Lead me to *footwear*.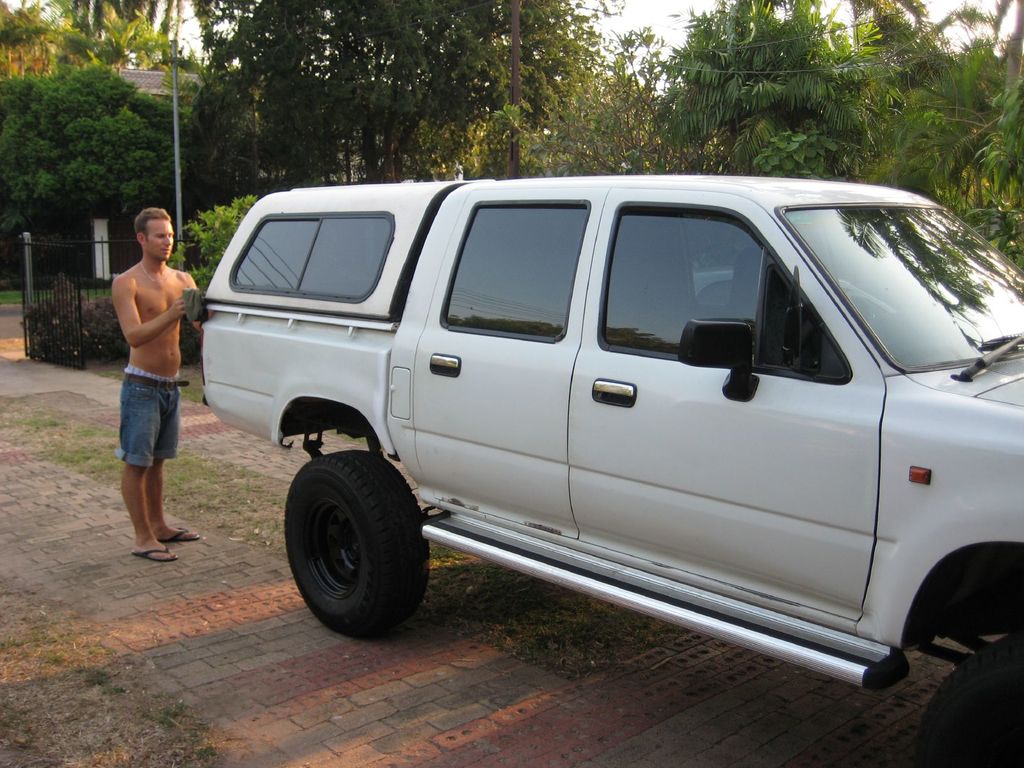
Lead to bbox=(166, 532, 202, 539).
